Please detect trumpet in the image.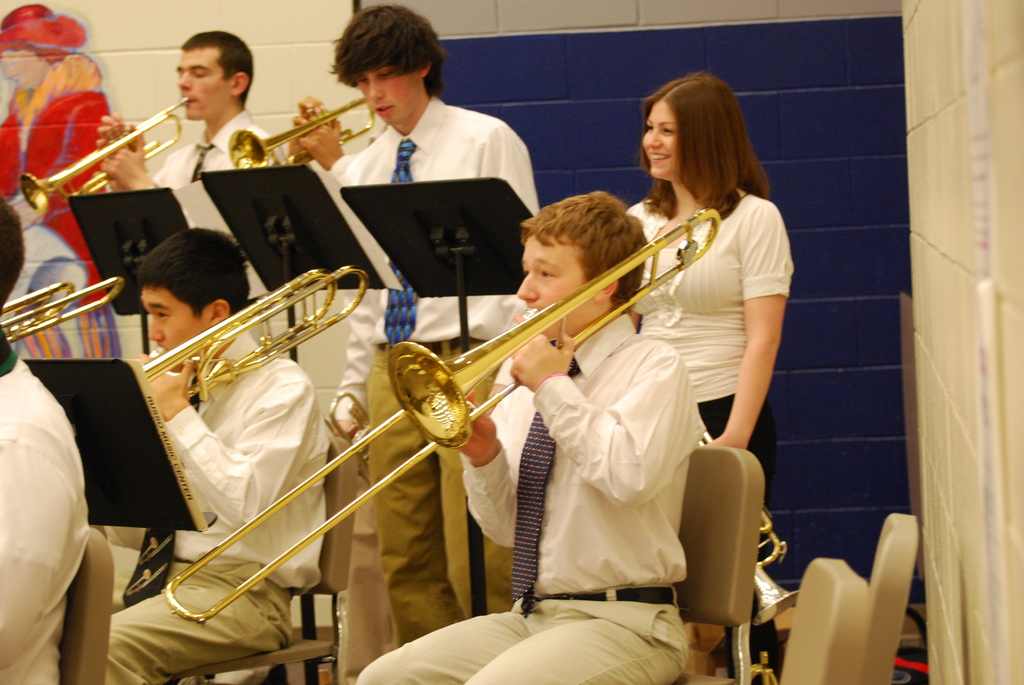
l=14, t=98, r=209, b=187.
